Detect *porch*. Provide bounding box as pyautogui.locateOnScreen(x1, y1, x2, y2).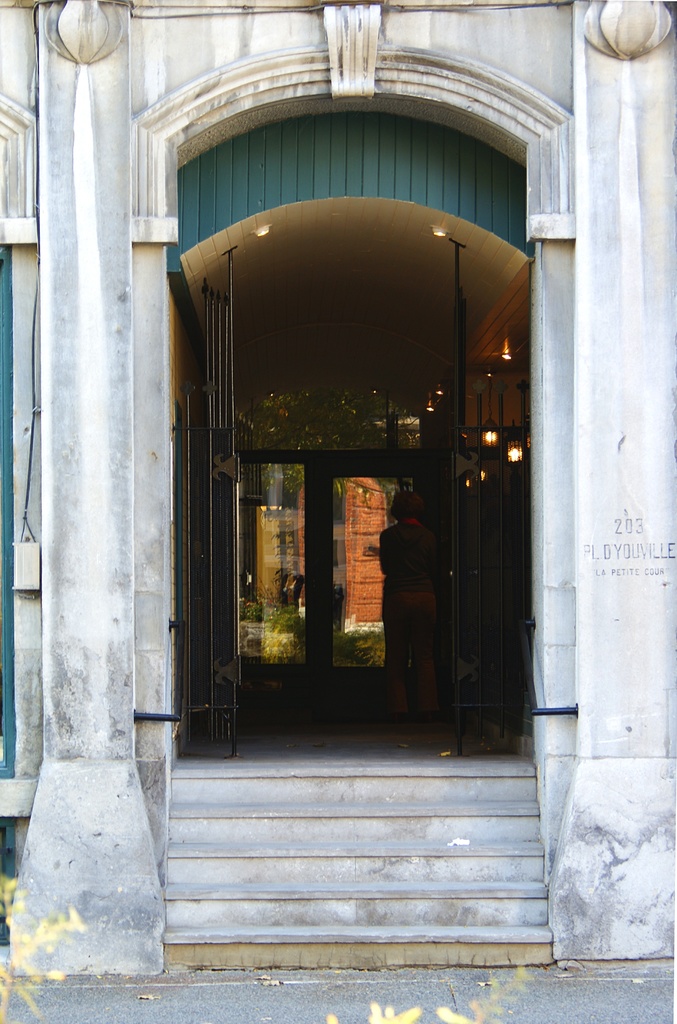
pyautogui.locateOnScreen(154, 760, 588, 965).
